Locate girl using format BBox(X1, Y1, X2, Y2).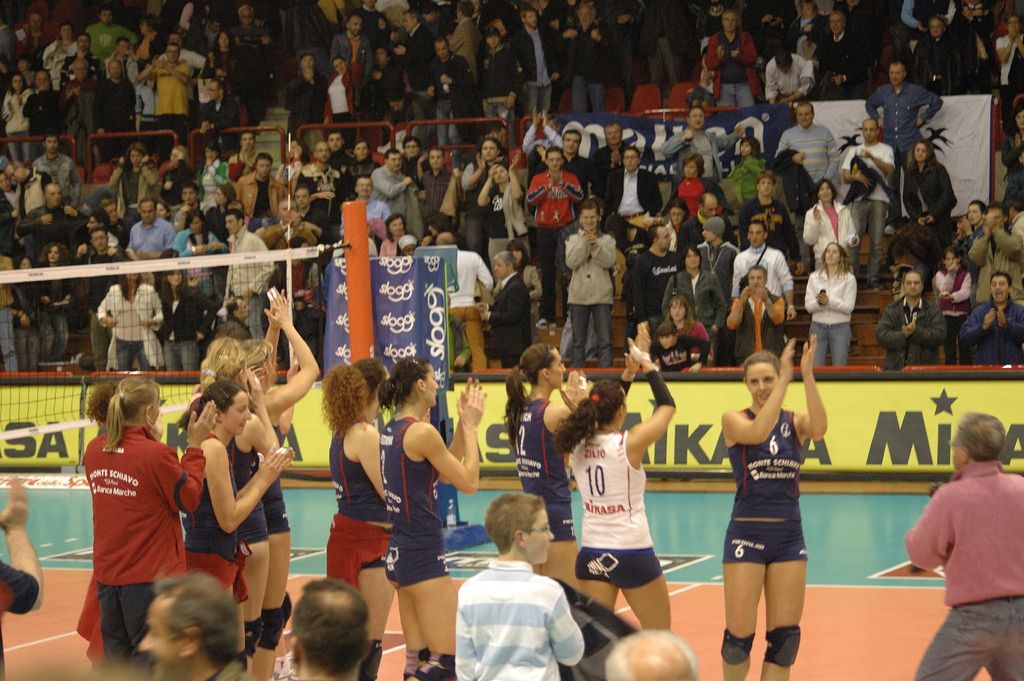
BBox(198, 141, 228, 207).
